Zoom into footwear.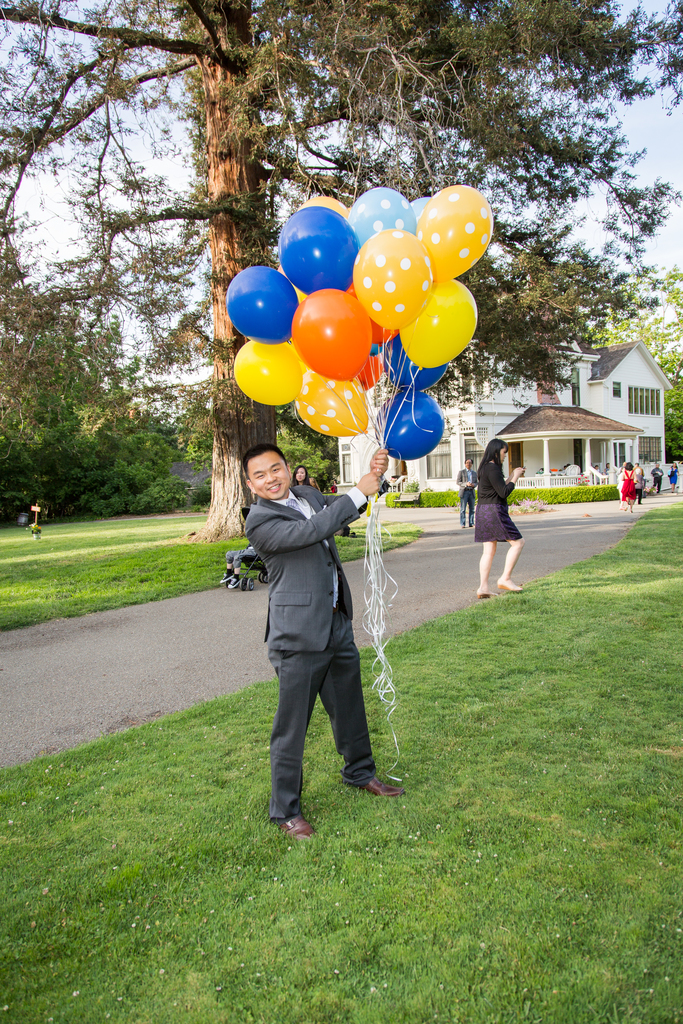
Zoom target: (229, 577, 238, 589).
